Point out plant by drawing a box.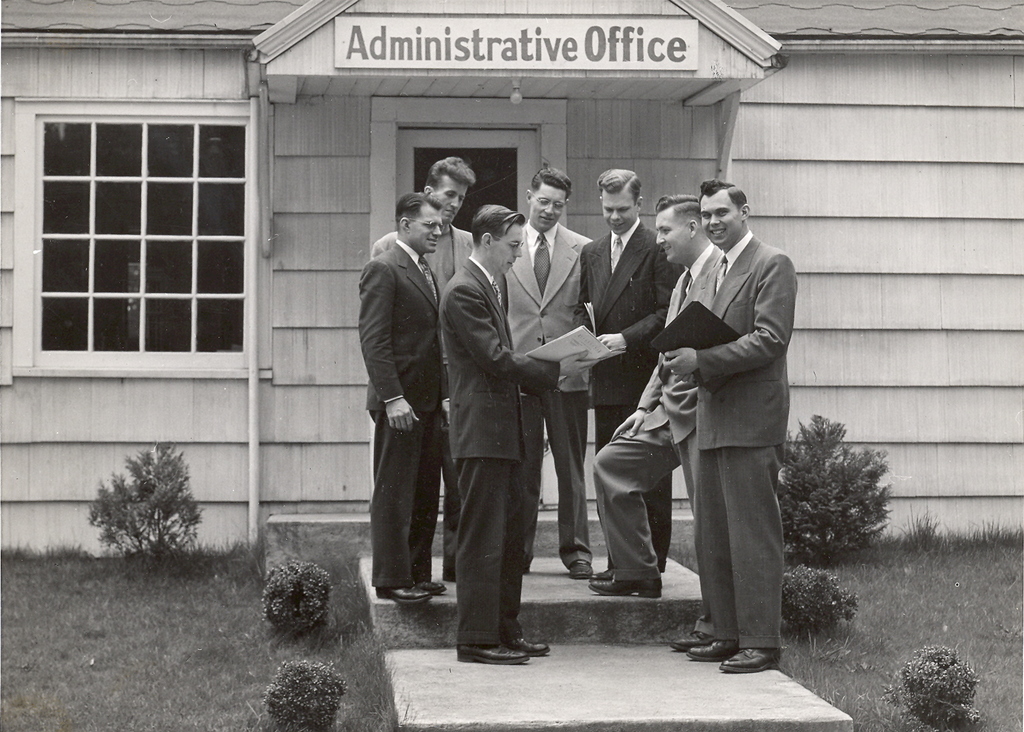
x1=259, y1=661, x2=341, y2=731.
